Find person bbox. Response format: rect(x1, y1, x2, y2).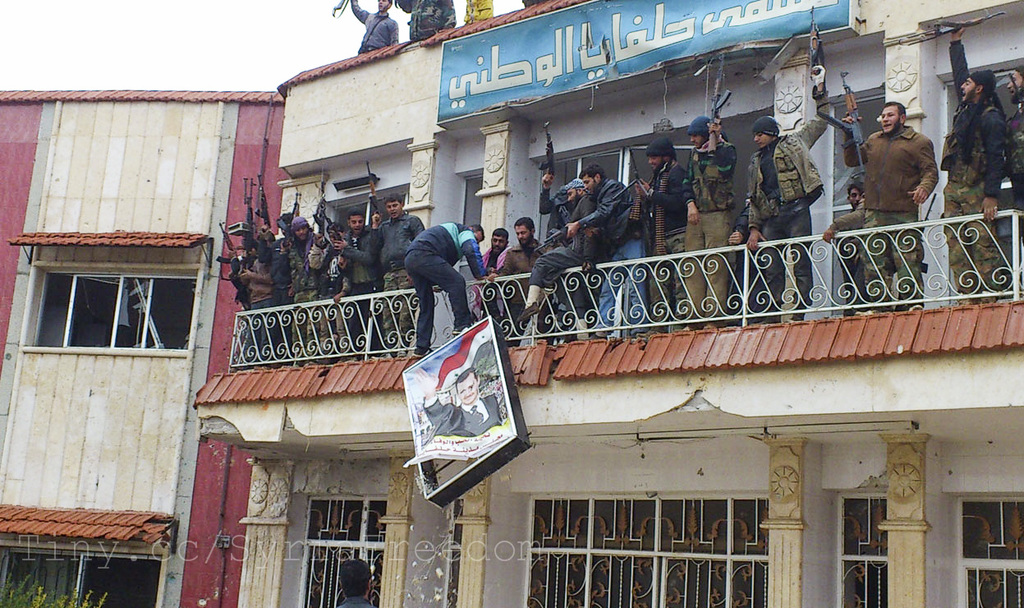
rect(549, 168, 594, 320).
